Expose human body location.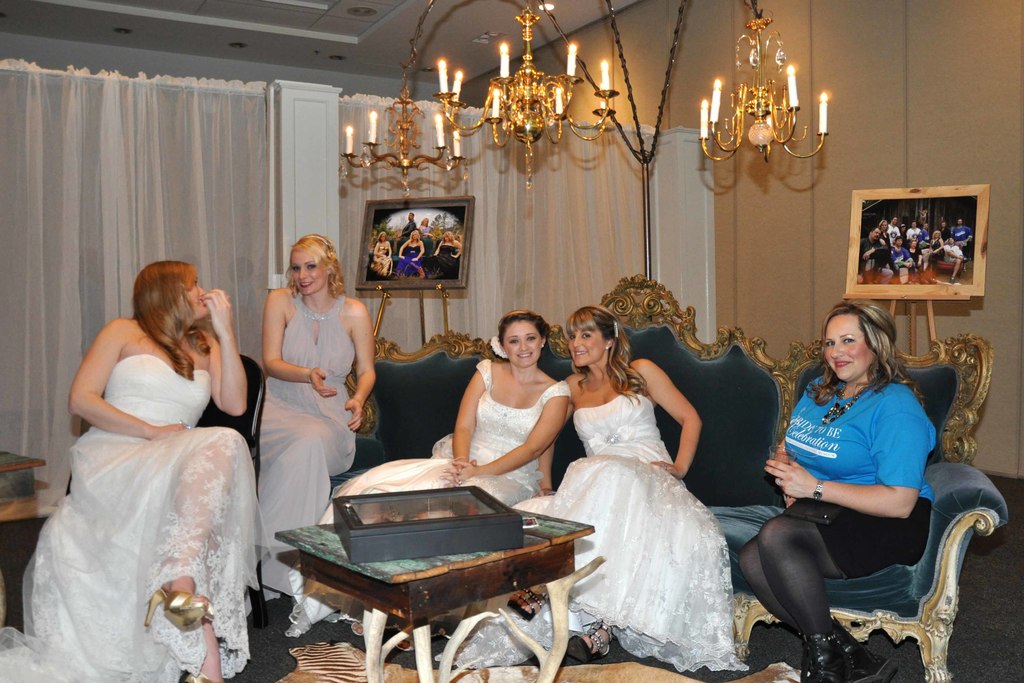
Exposed at (545,311,728,663).
